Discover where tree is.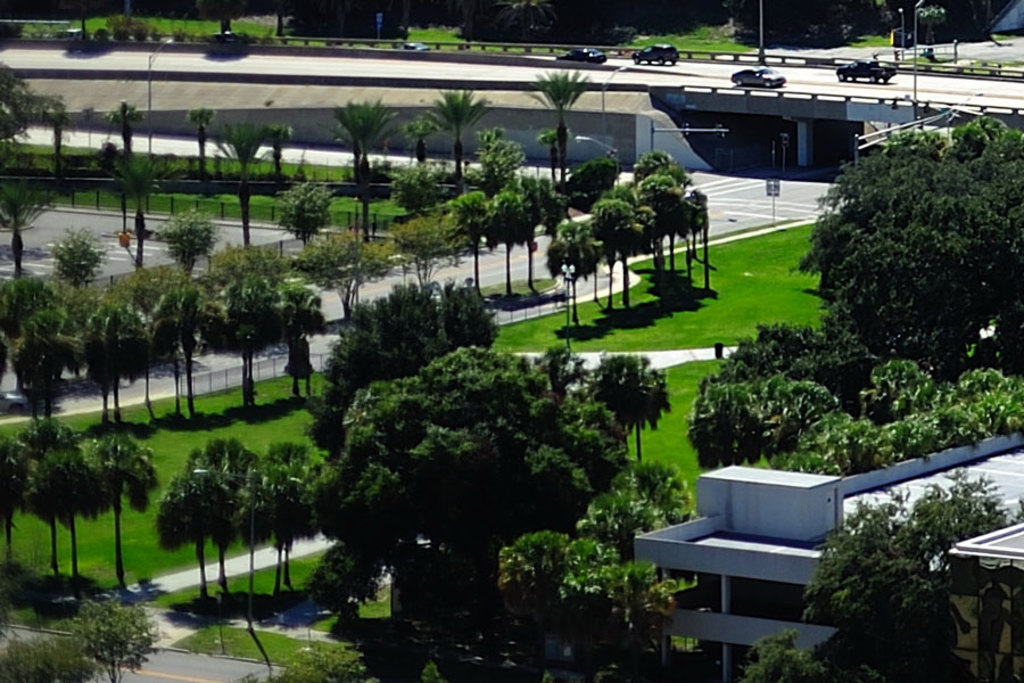
Discovered at BBox(267, 117, 302, 186).
